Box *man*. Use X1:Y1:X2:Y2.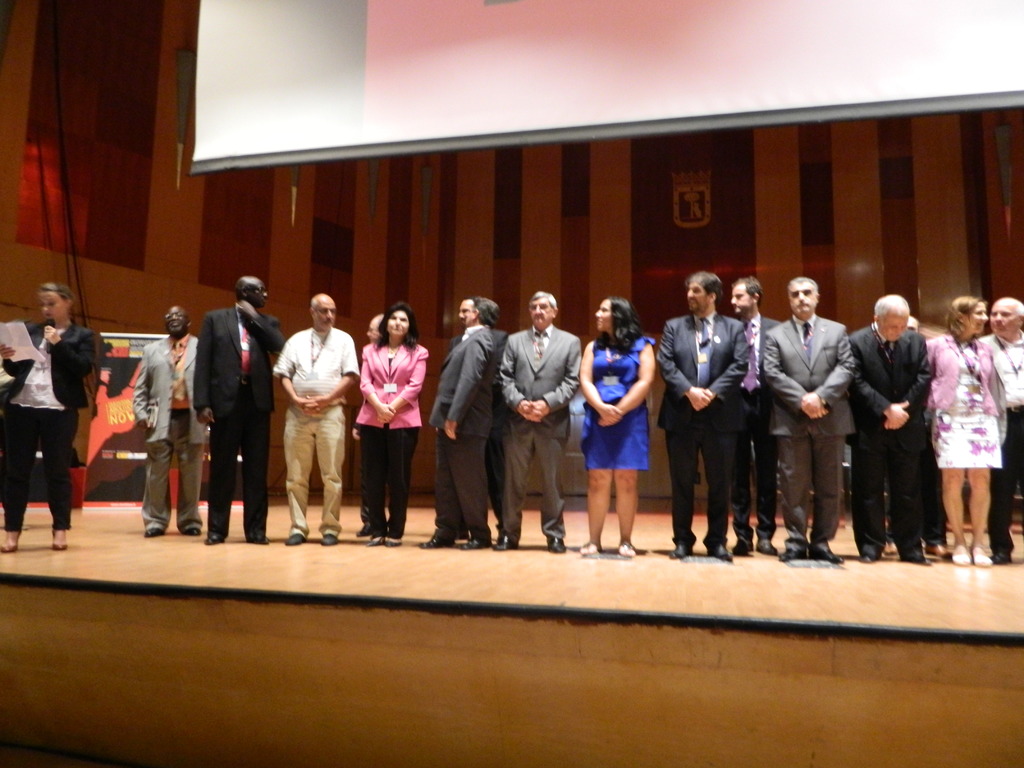
731:278:784:553.
